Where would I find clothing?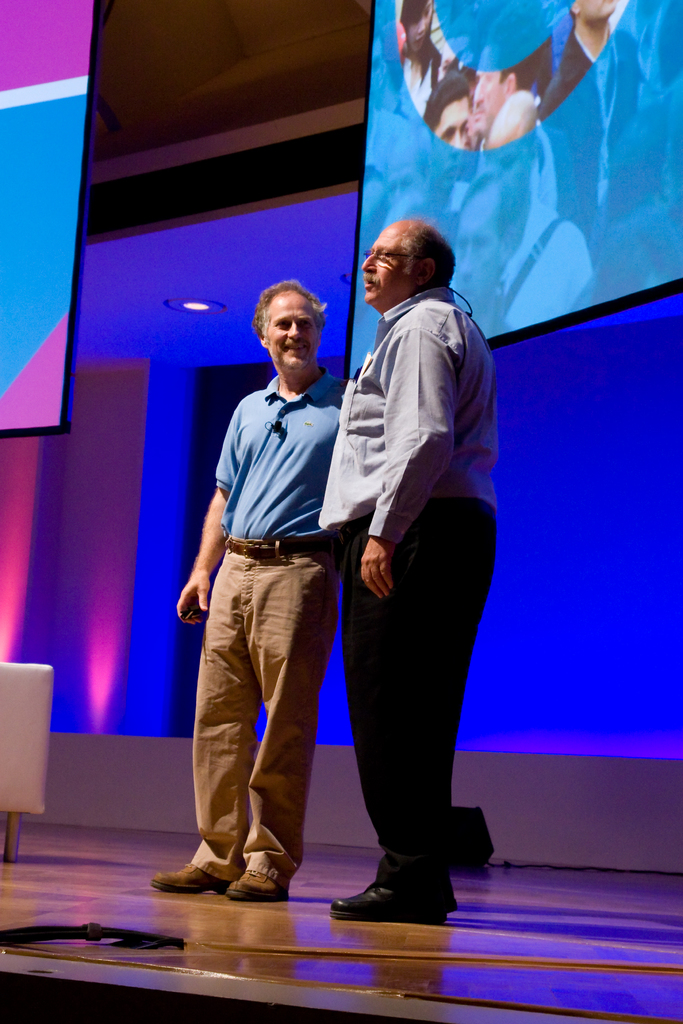
At x1=176 y1=316 x2=363 y2=886.
